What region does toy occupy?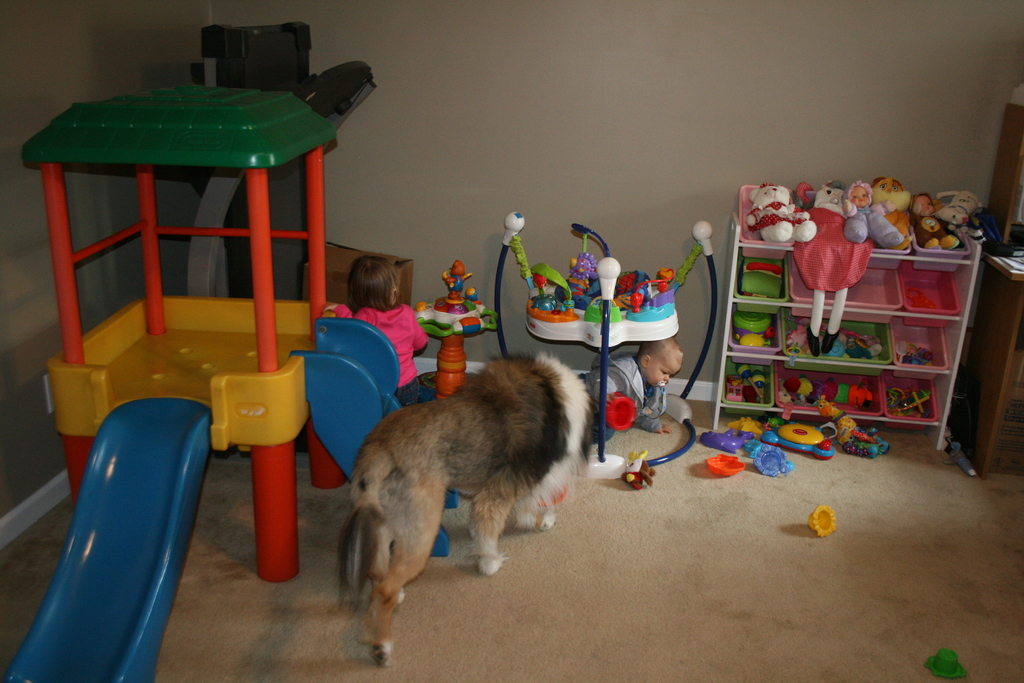
pyautogui.locateOnScreen(736, 363, 765, 406).
